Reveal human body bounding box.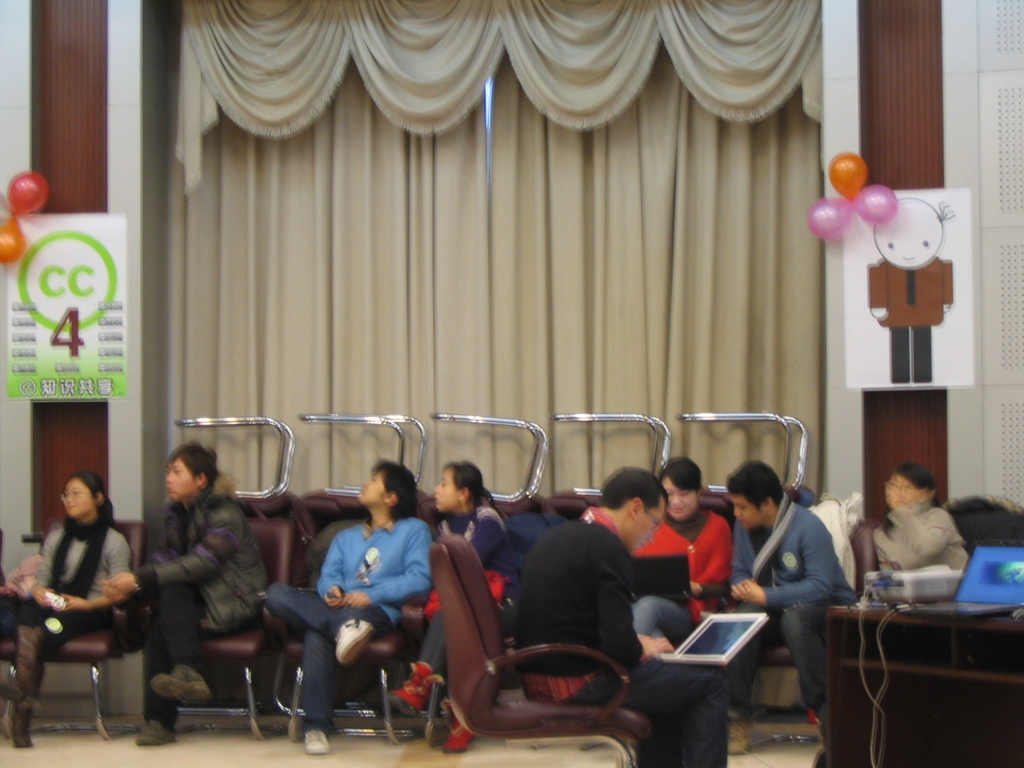
Revealed: [107, 438, 264, 748].
